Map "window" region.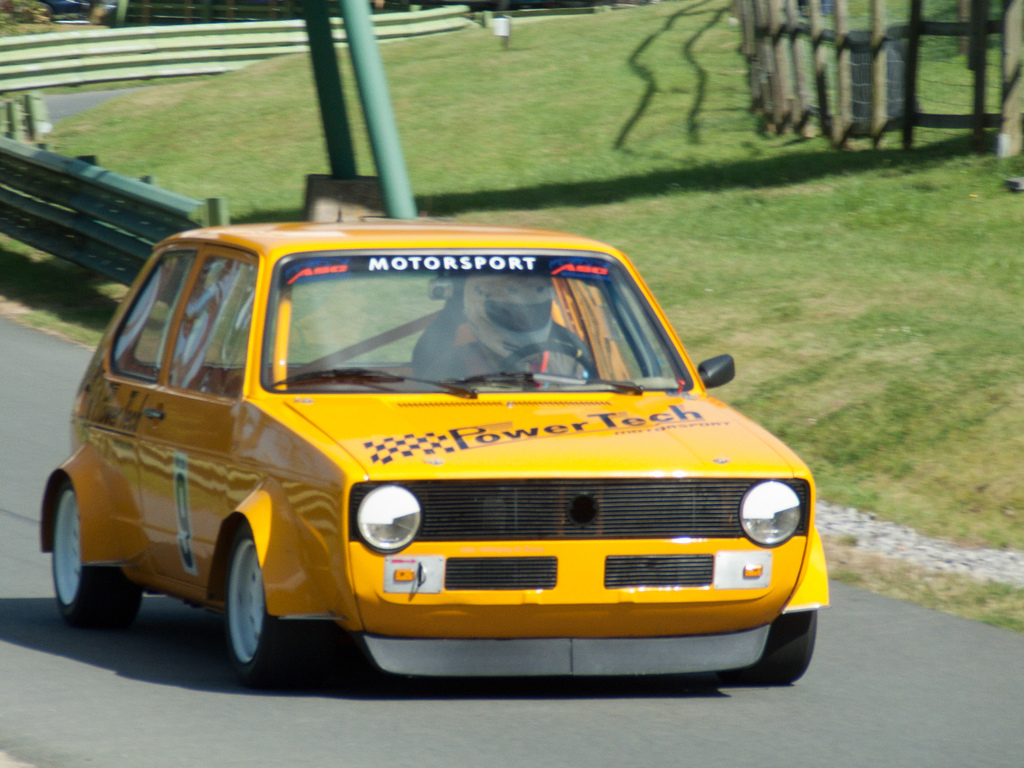
Mapped to BBox(166, 242, 255, 406).
